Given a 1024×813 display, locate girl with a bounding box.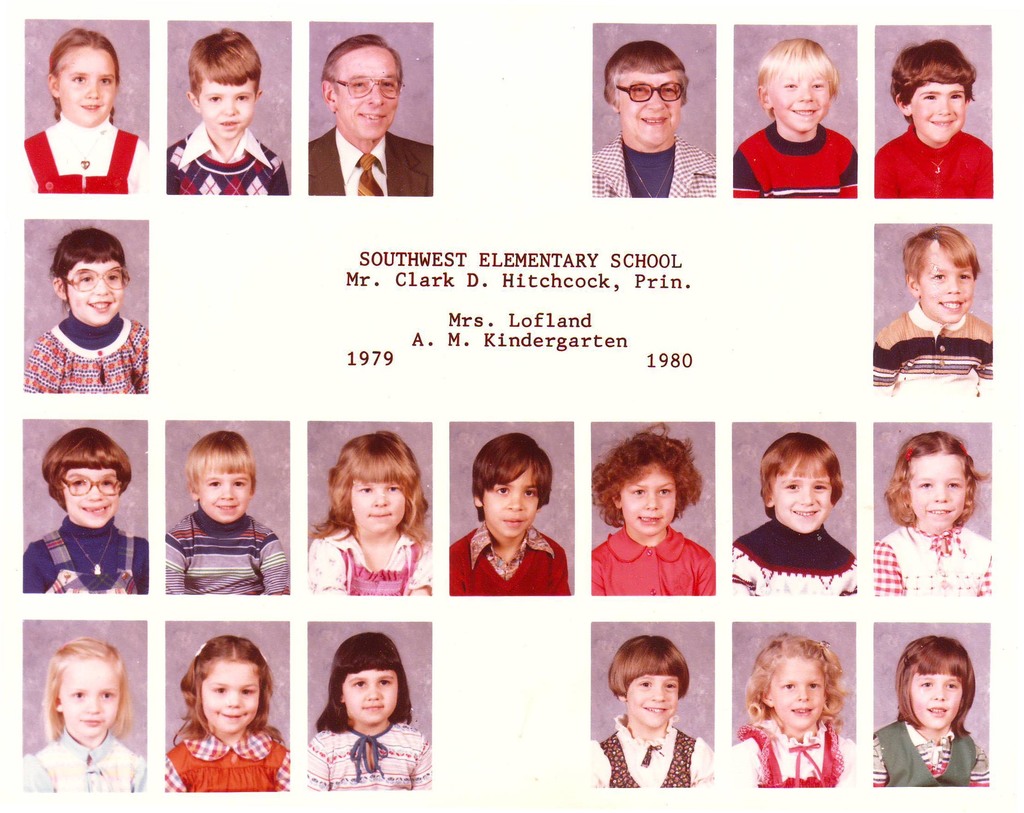
Located: 584,716,717,793.
